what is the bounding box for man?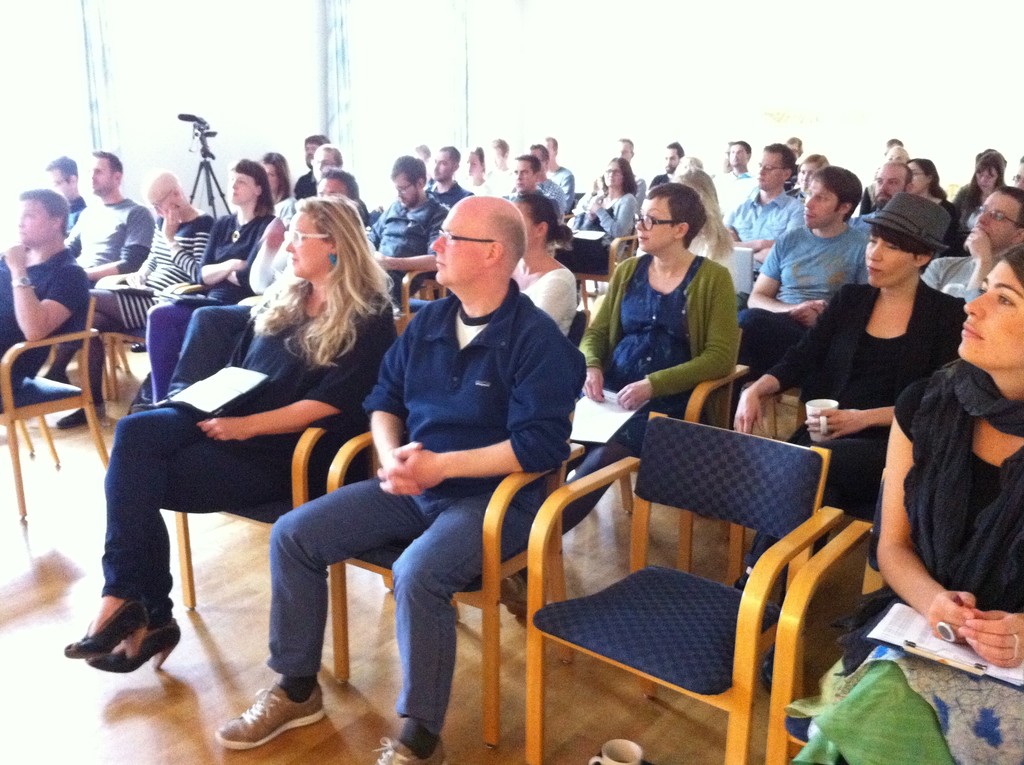
[x1=732, y1=139, x2=805, y2=275].
